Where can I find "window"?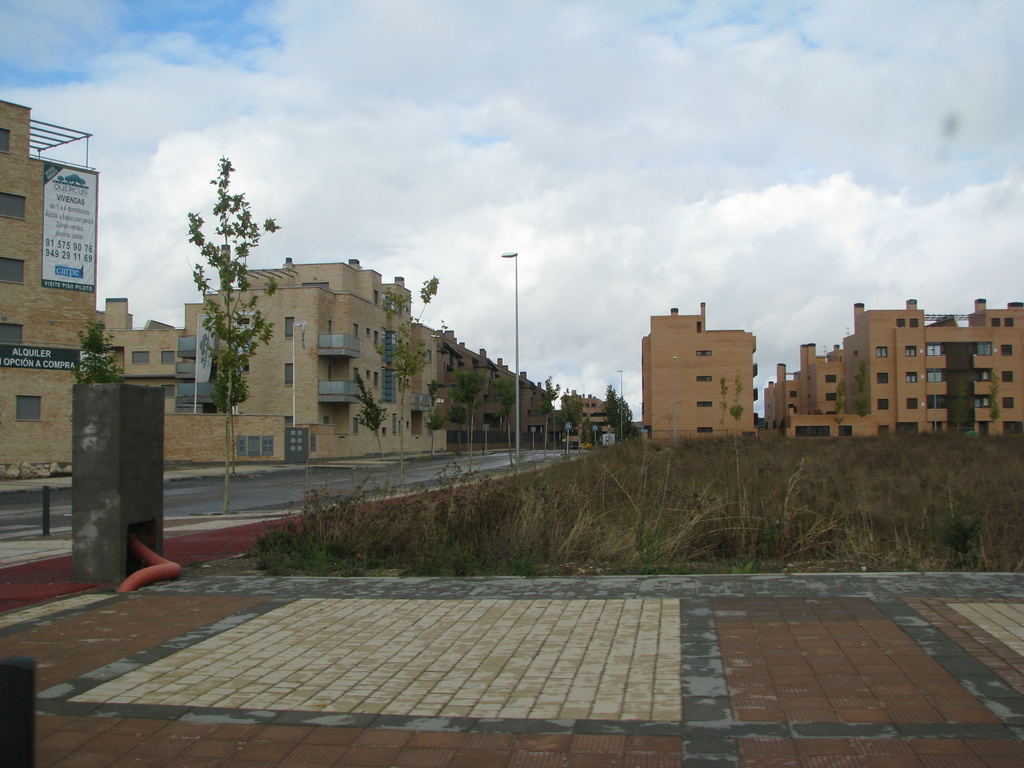
You can find it at [903,346,916,357].
